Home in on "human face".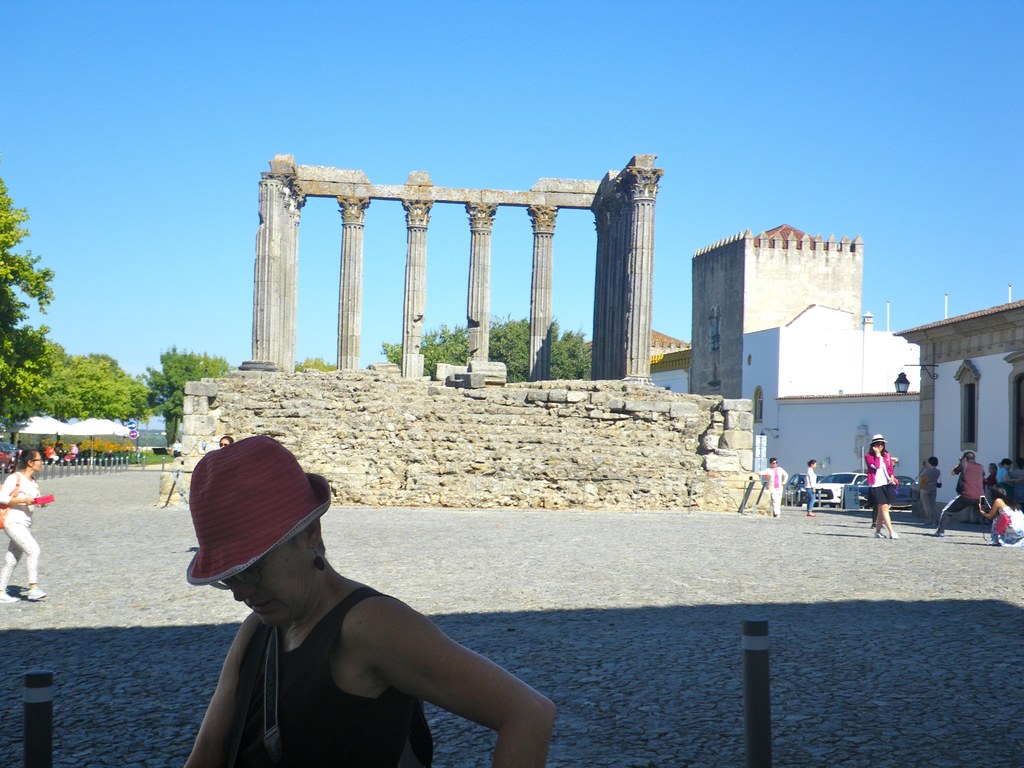
Homed in at (x1=230, y1=546, x2=310, y2=621).
